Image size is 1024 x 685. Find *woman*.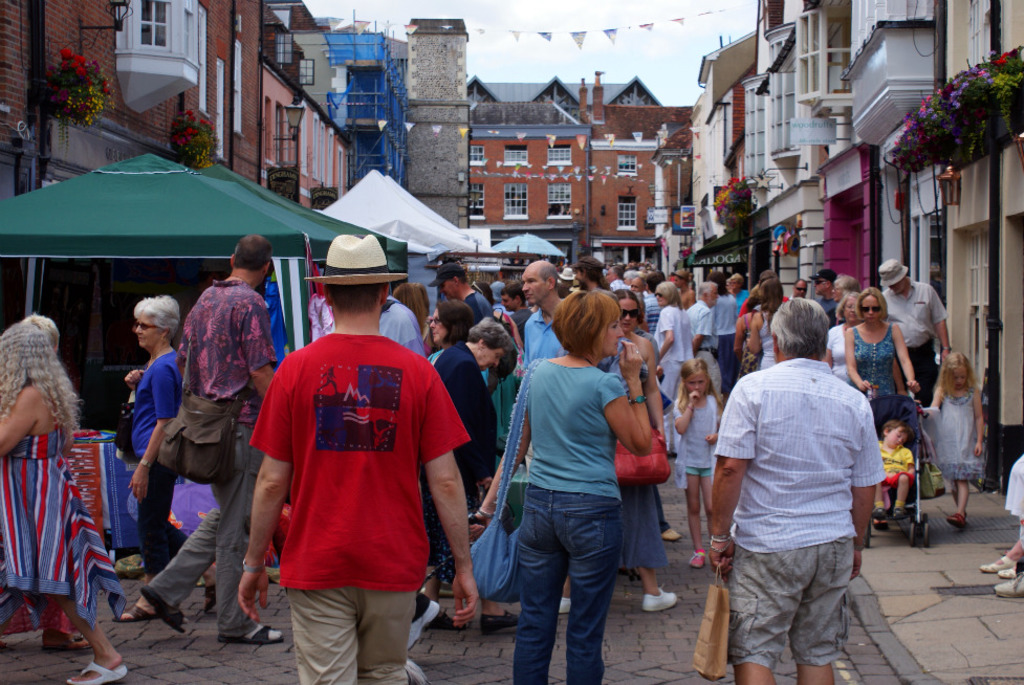
rect(555, 290, 680, 615).
